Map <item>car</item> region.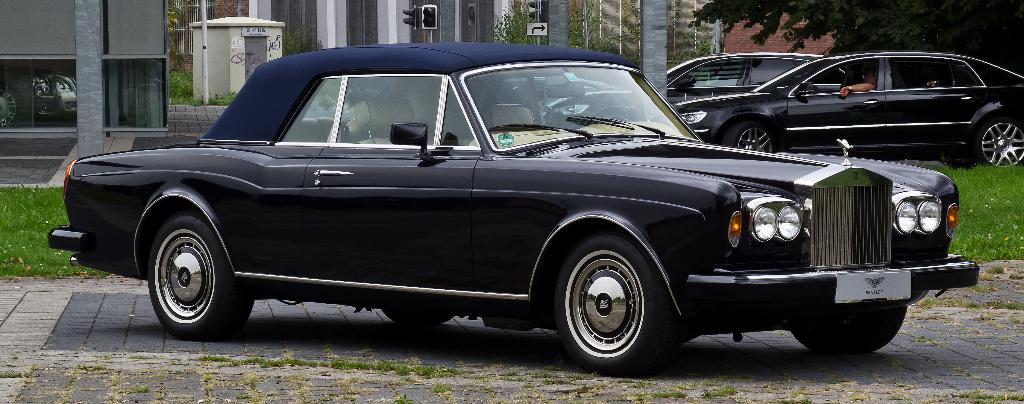
Mapped to (left=51, top=48, right=938, bottom=369).
